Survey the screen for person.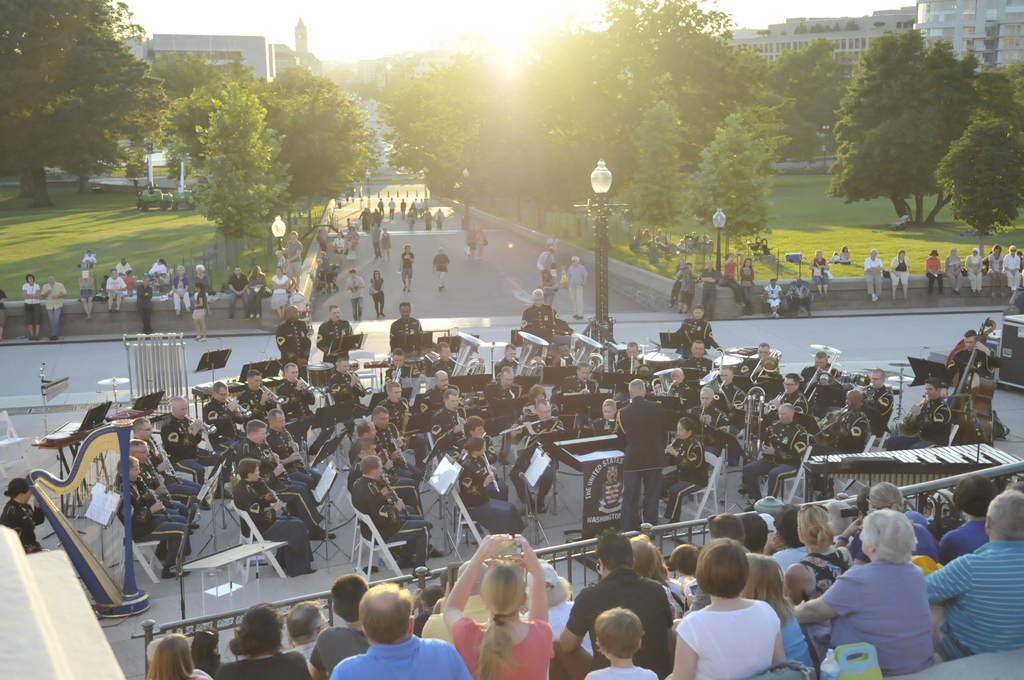
Survey found: pyautogui.locateOnScreen(271, 266, 288, 323).
